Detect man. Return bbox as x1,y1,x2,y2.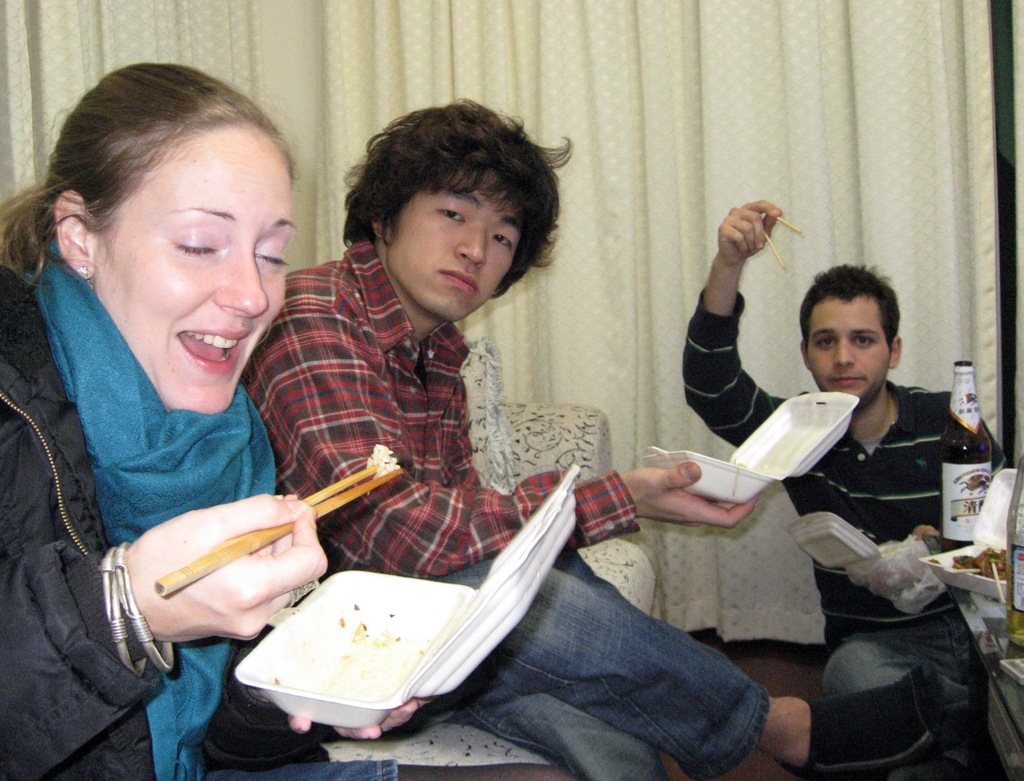
236,95,945,780.
